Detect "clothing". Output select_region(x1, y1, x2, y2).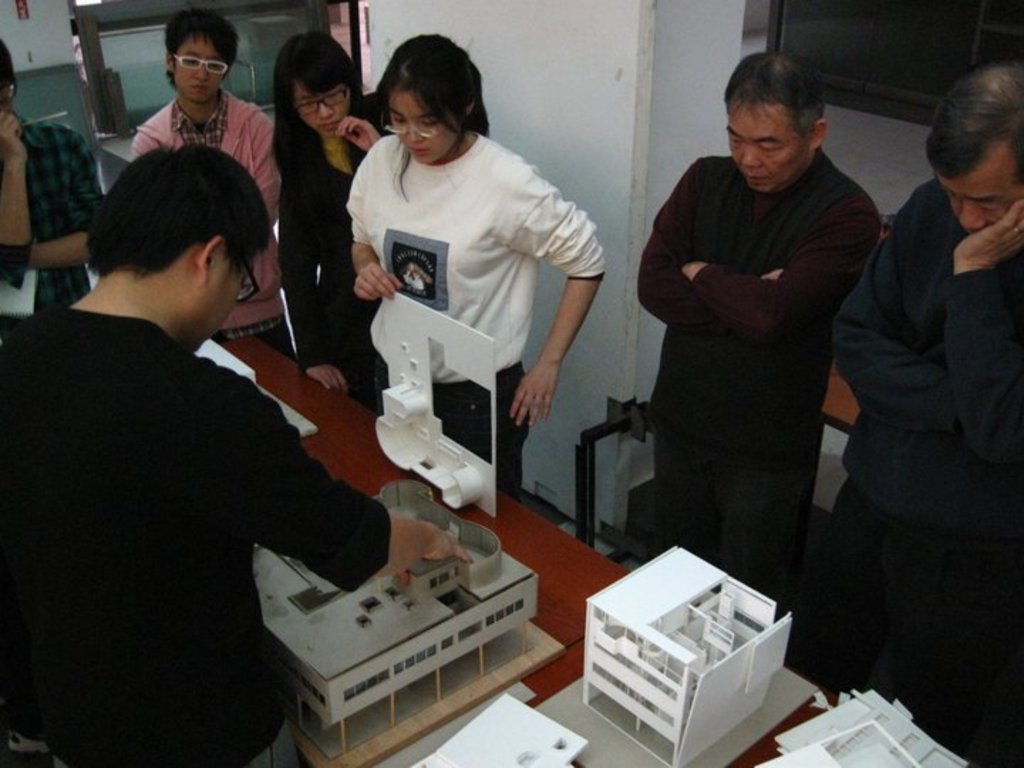
select_region(636, 138, 875, 613).
